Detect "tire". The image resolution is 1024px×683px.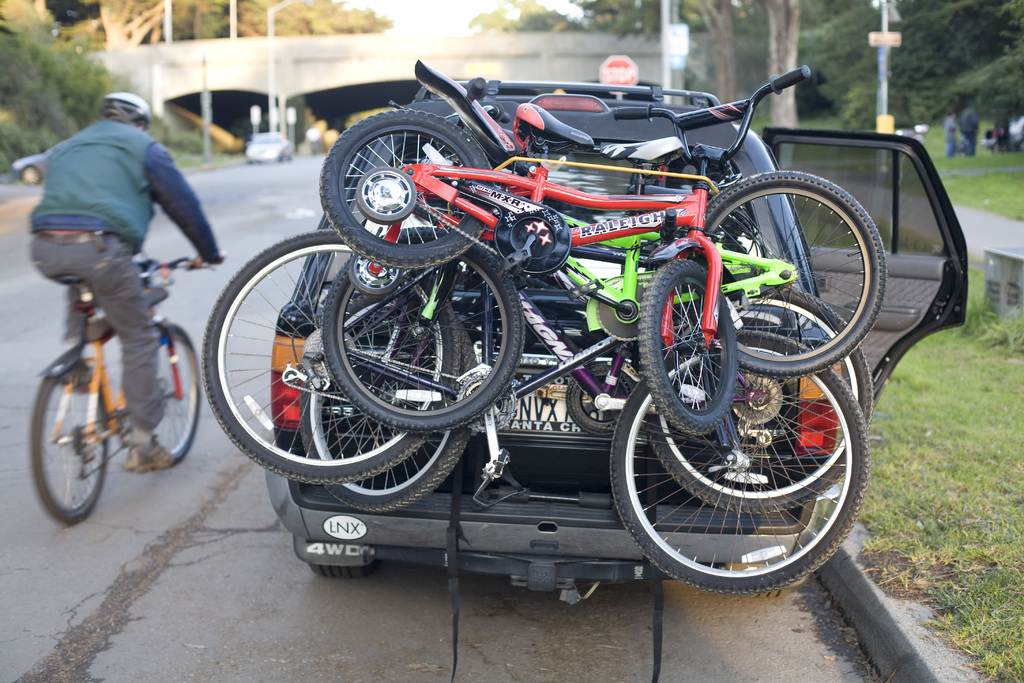
(642, 282, 873, 511).
